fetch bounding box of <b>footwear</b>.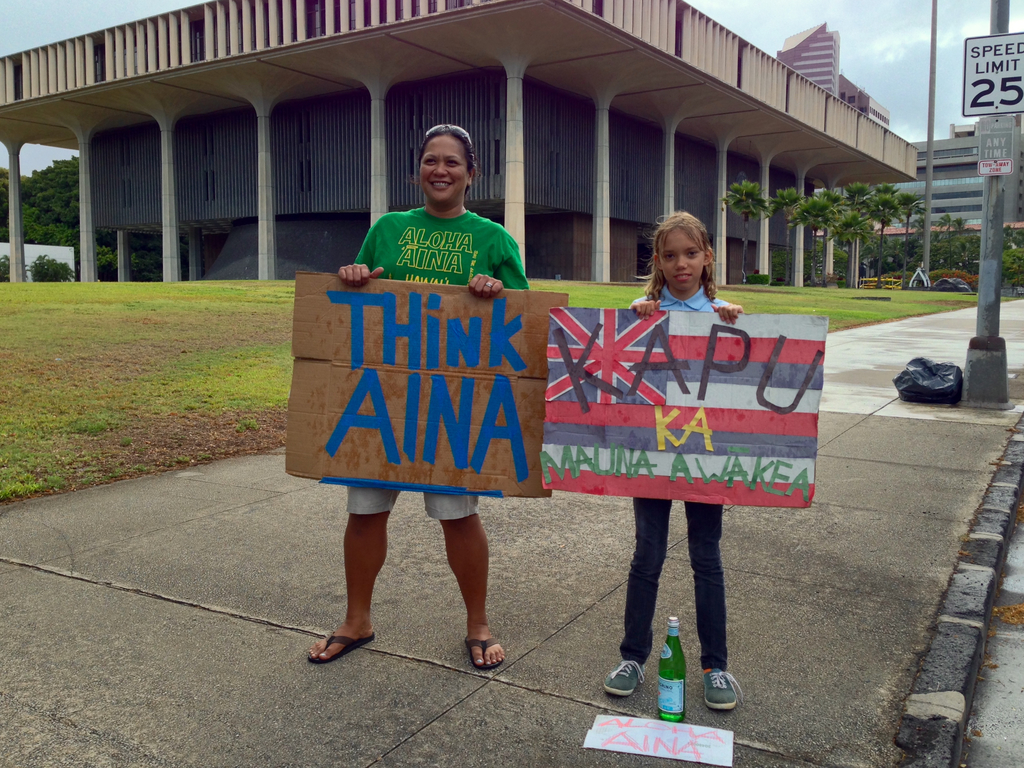
Bbox: bbox=(464, 637, 506, 668).
